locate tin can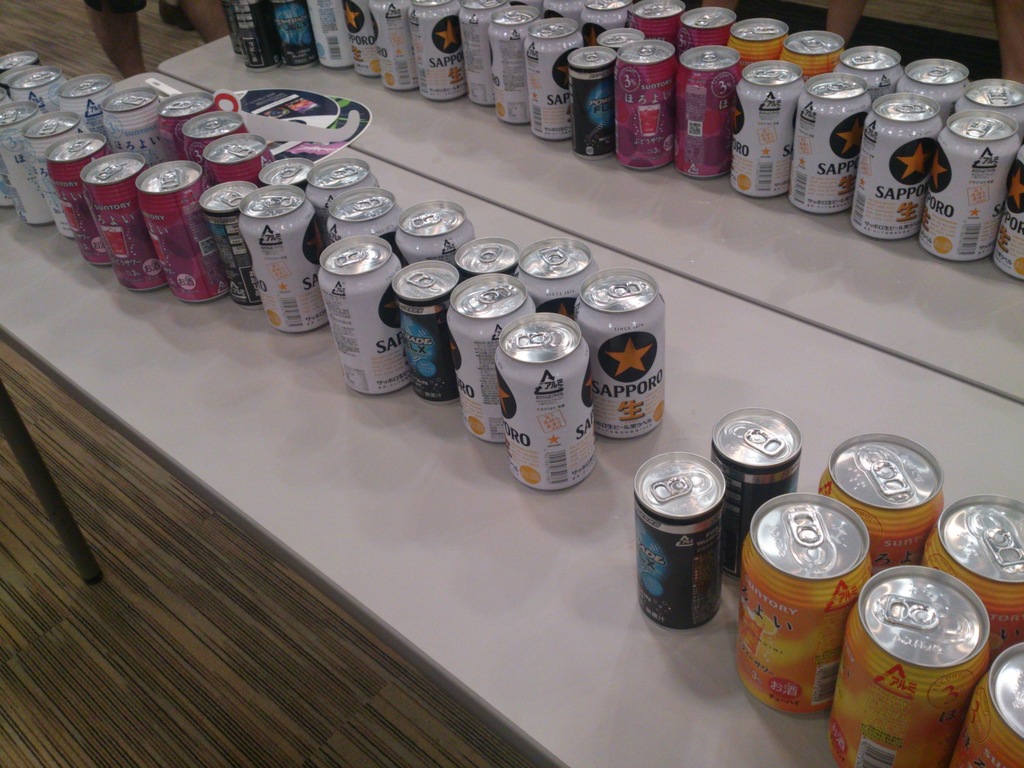
817,559,984,767
